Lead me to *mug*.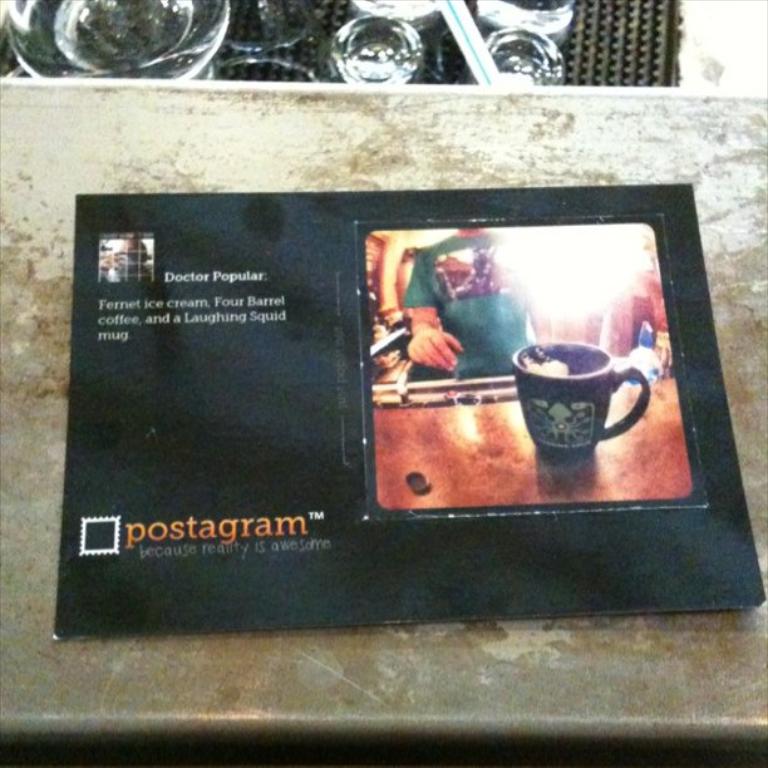
Lead to Rect(512, 340, 648, 458).
